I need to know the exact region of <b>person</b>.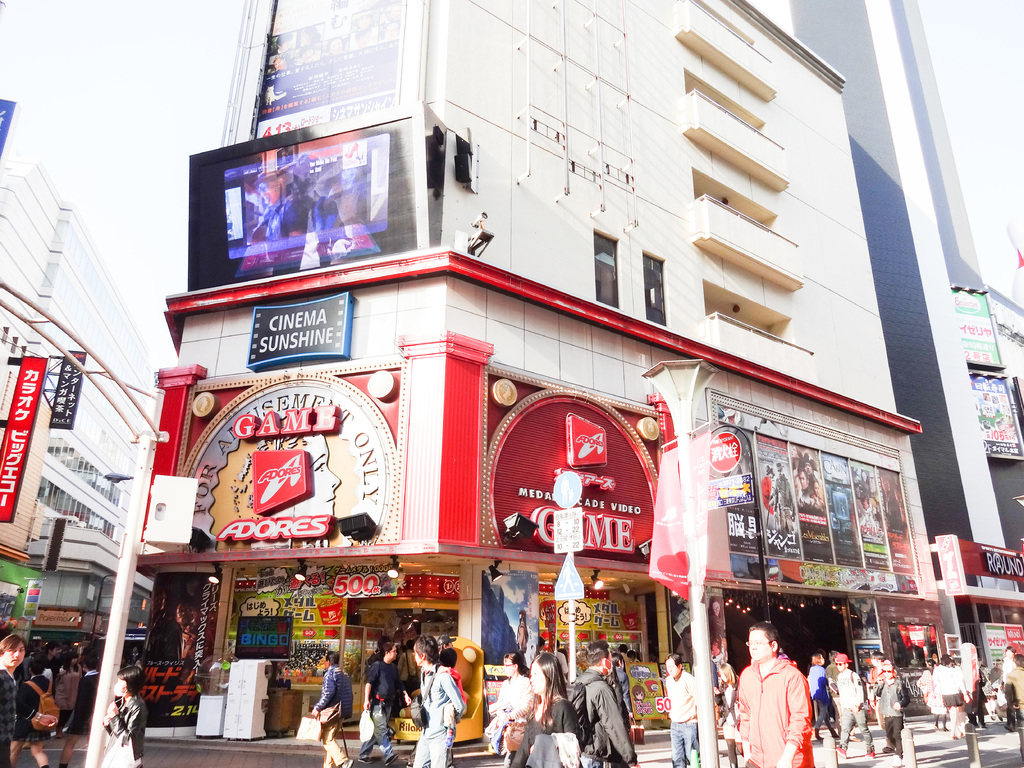
Region: bbox=[13, 650, 64, 767].
